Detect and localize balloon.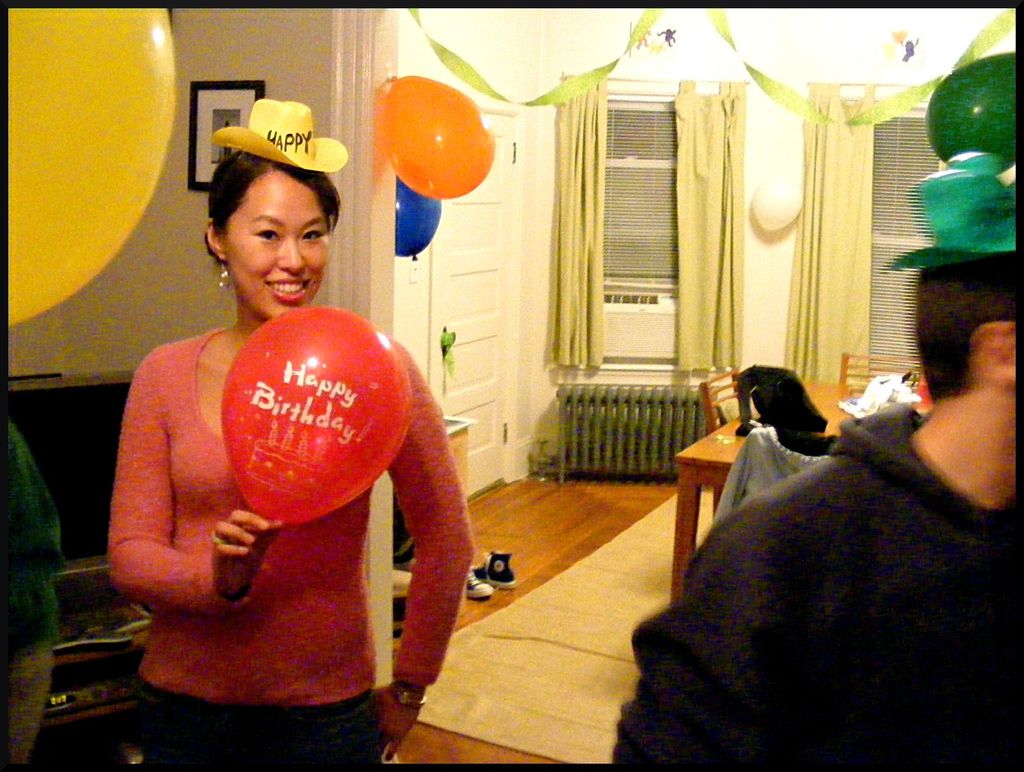
Localized at bbox=[6, 3, 178, 329].
